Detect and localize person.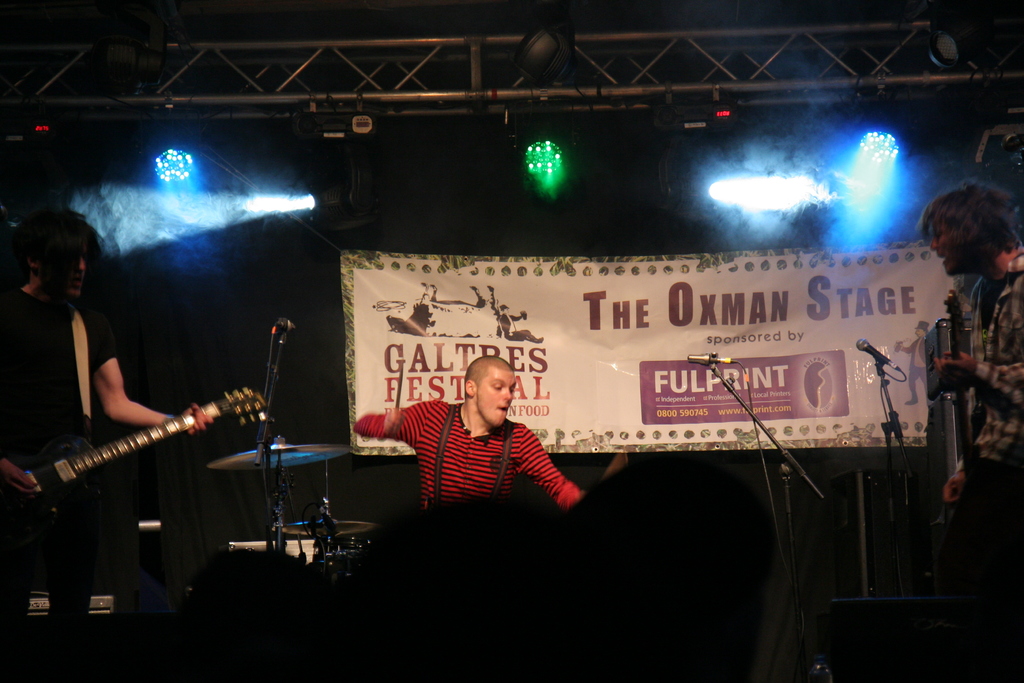
Localized at left=0, top=209, right=211, bottom=682.
